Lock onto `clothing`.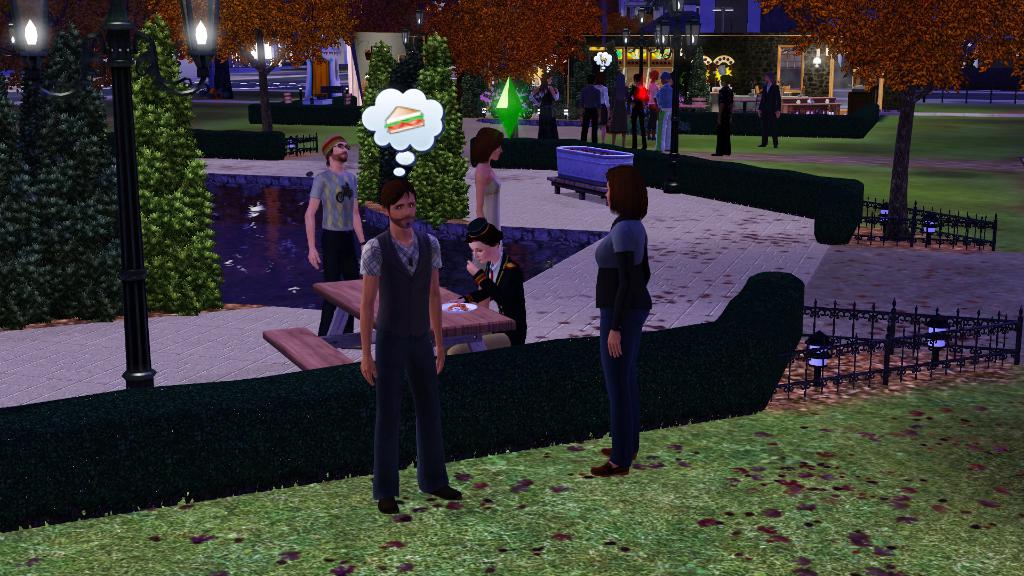
Locked: region(608, 84, 632, 132).
